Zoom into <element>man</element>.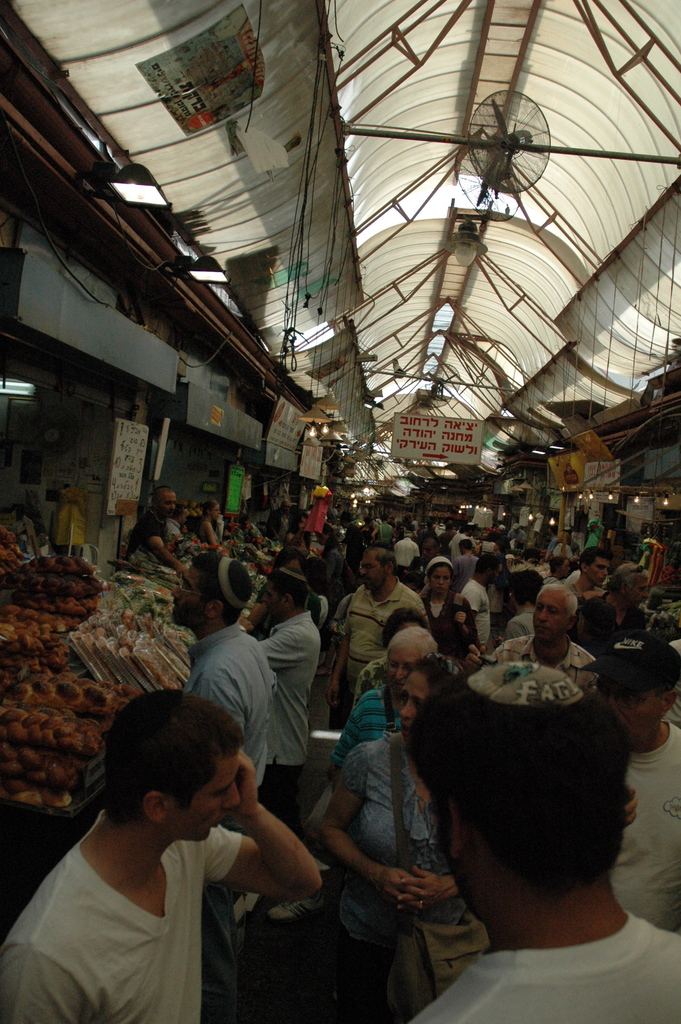
Zoom target: bbox(463, 584, 605, 694).
